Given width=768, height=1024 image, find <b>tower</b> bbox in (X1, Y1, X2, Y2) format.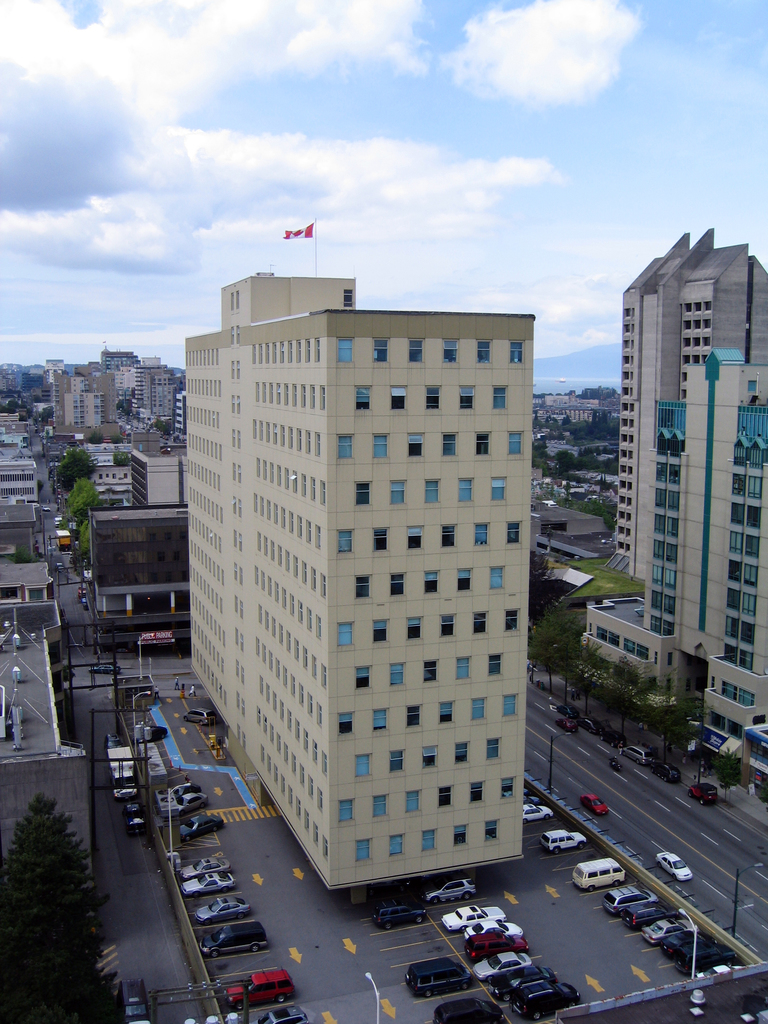
(572, 228, 767, 771).
